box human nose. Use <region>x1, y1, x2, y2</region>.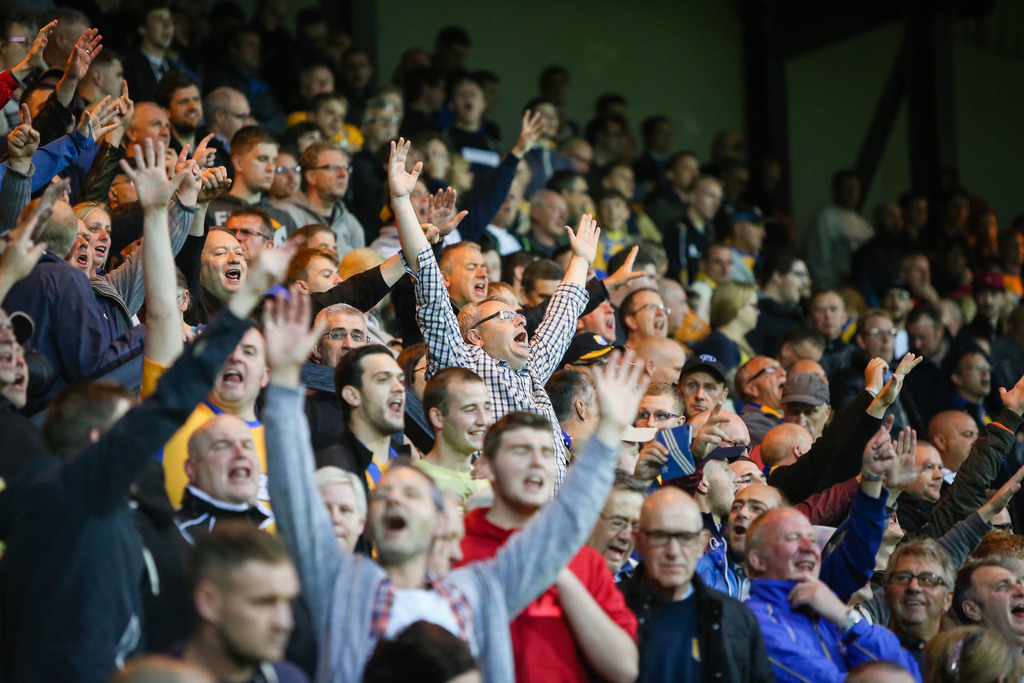
<region>882, 334, 890, 342</region>.
